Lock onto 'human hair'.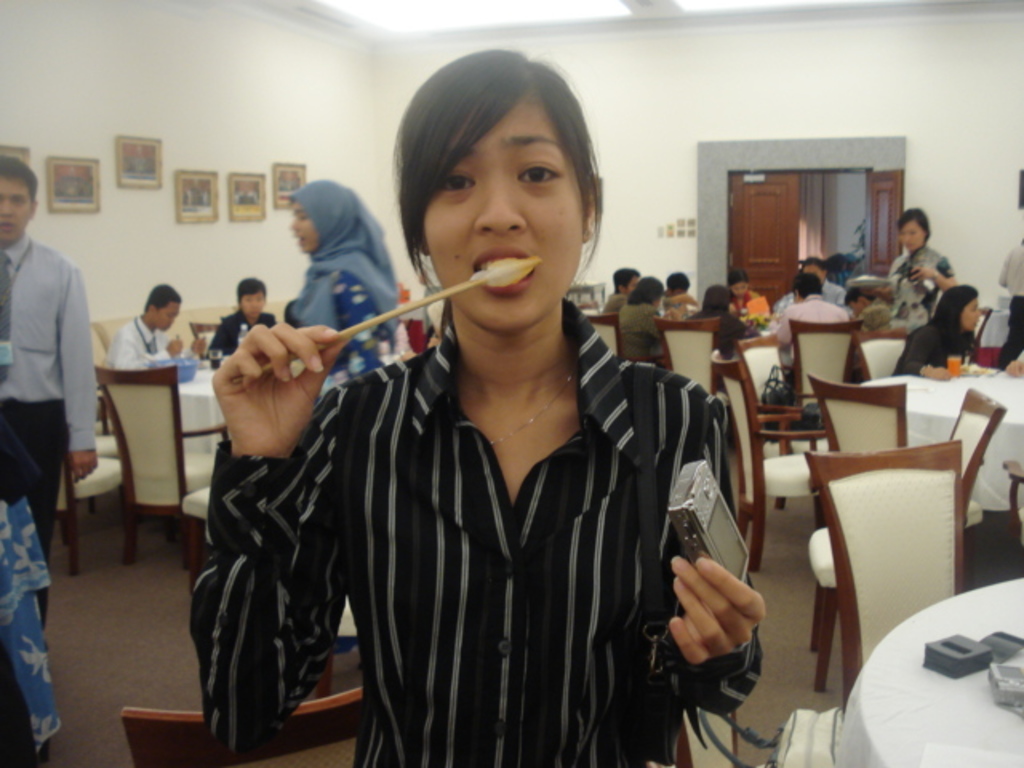
Locked: [843, 286, 875, 301].
